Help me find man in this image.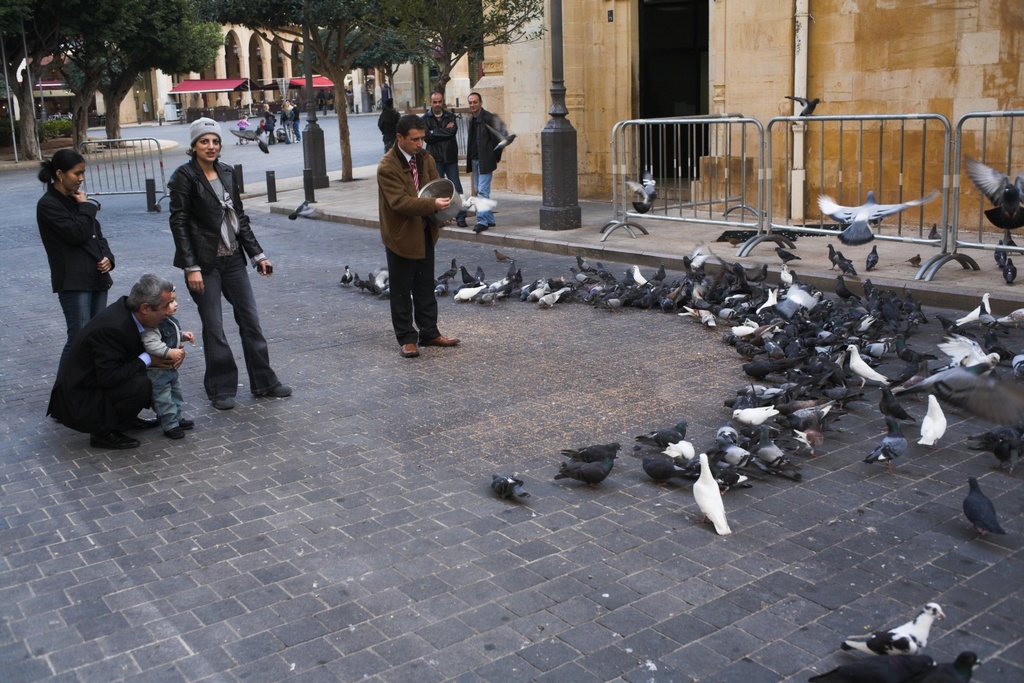
Found it: [x1=42, y1=269, x2=183, y2=448].
